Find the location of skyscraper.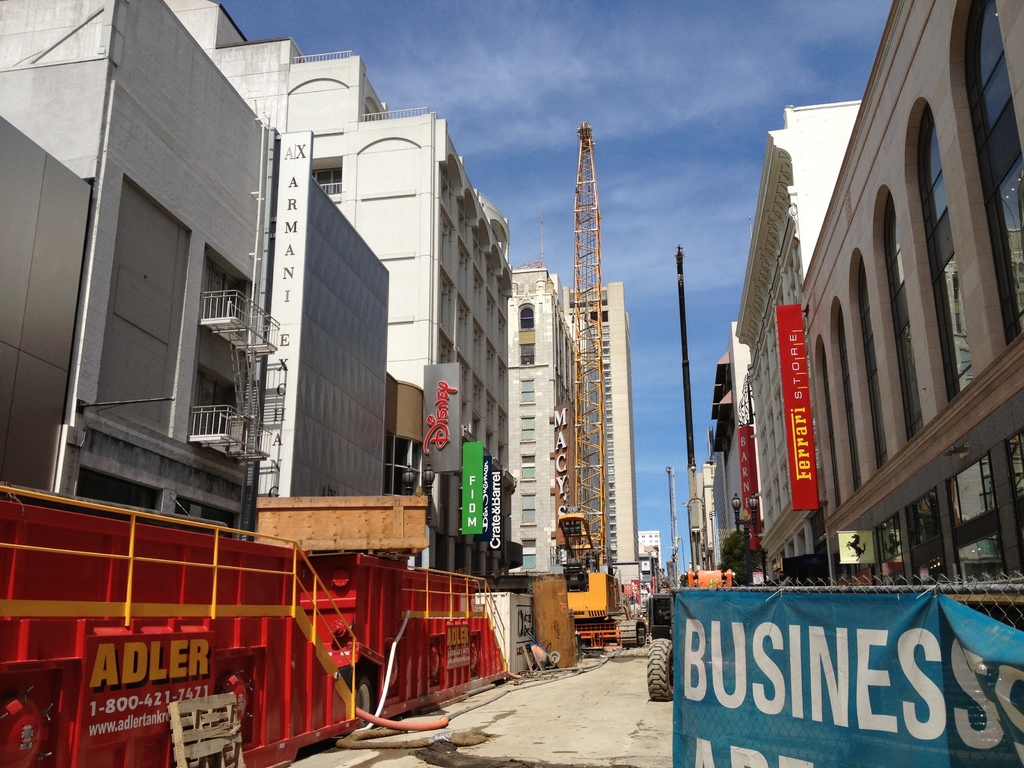
Location: 557/281/642/586.
